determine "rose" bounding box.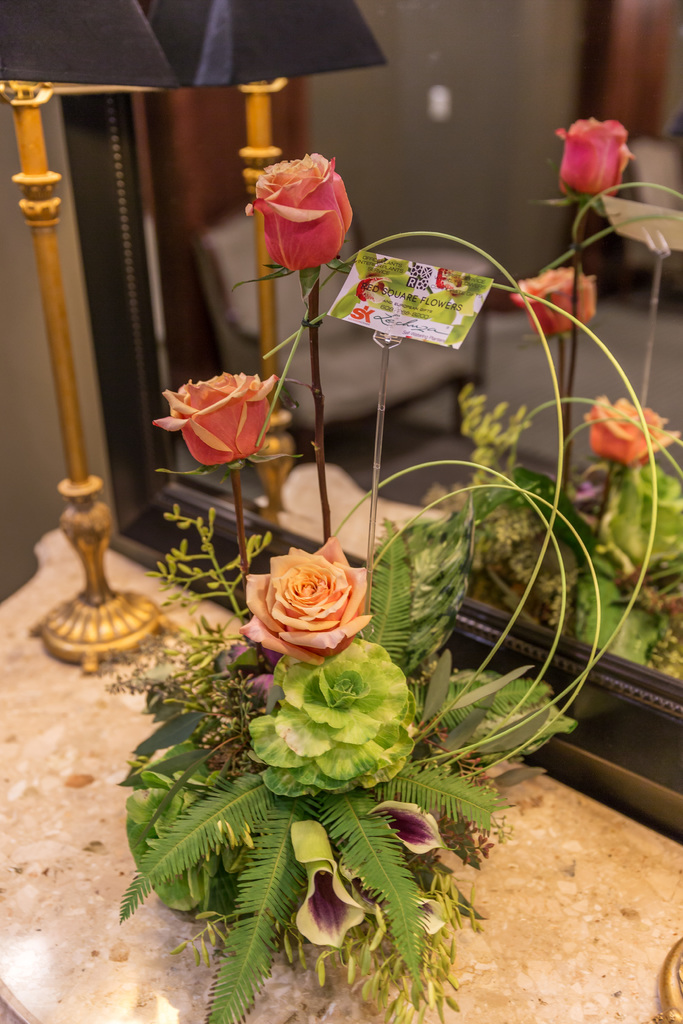
Determined: {"x1": 234, "y1": 533, "x2": 375, "y2": 671}.
